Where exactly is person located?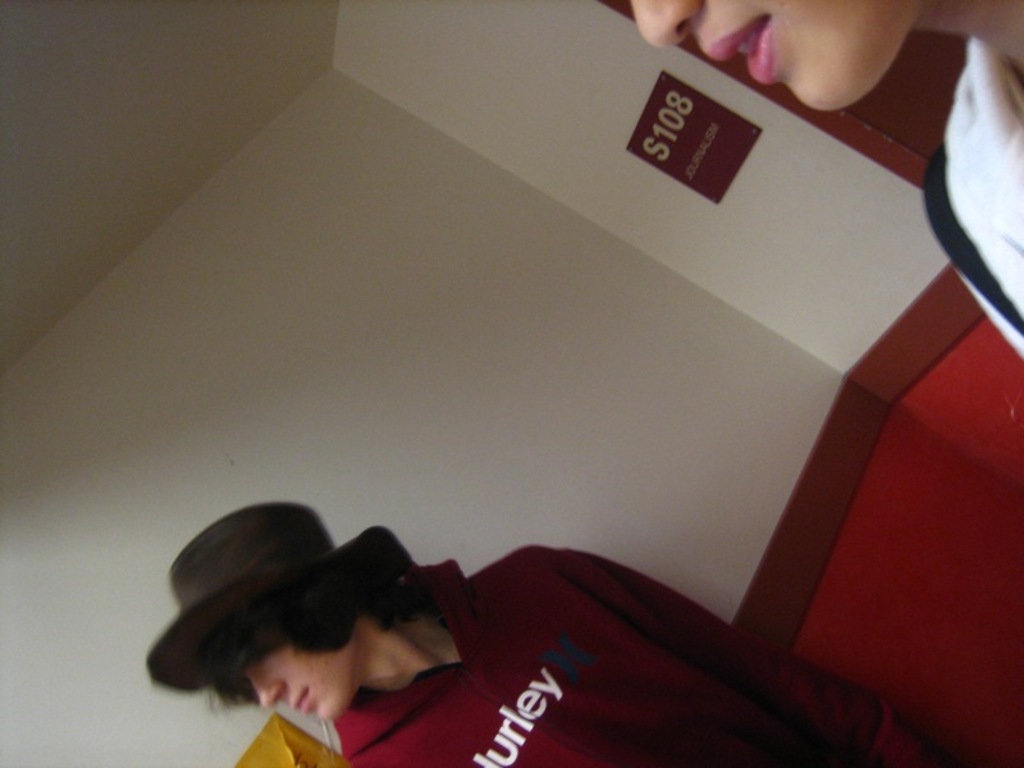
Its bounding box is box(616, 0, 1023, 370).
